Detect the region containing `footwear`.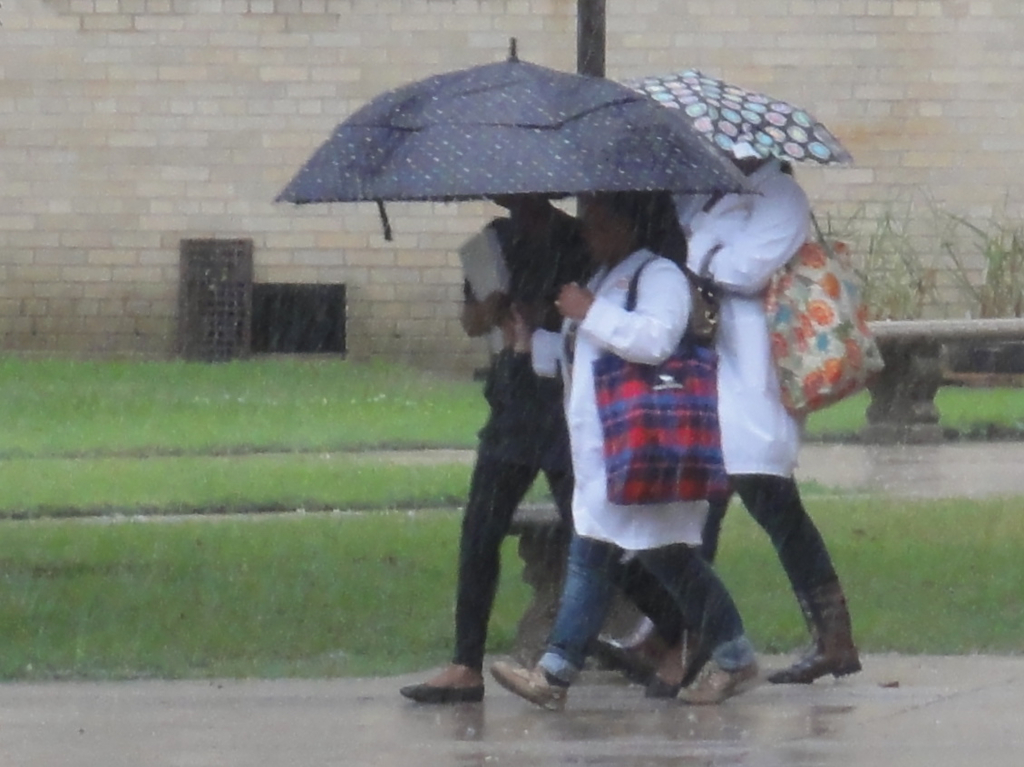
<bbox>491, 659, 563, 712</bbox>.
